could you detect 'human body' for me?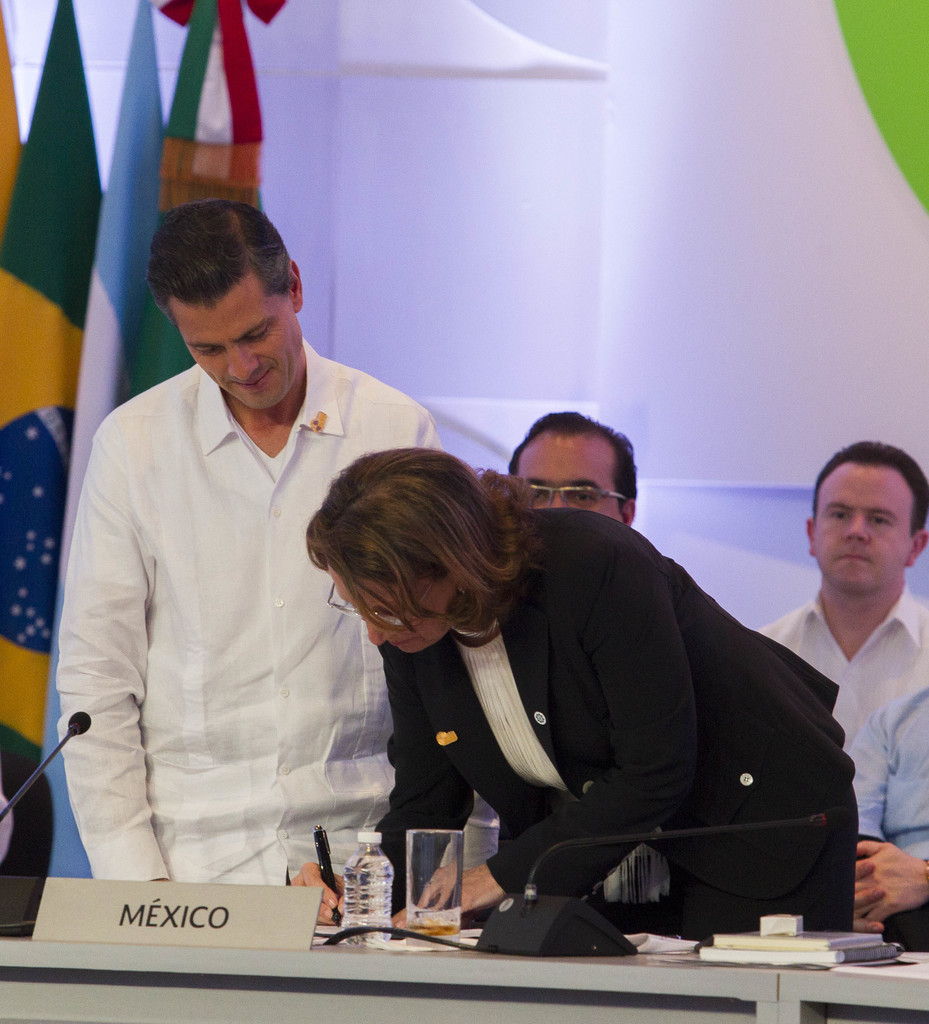
Detection result: Rect(750, 580, 928, 953).
